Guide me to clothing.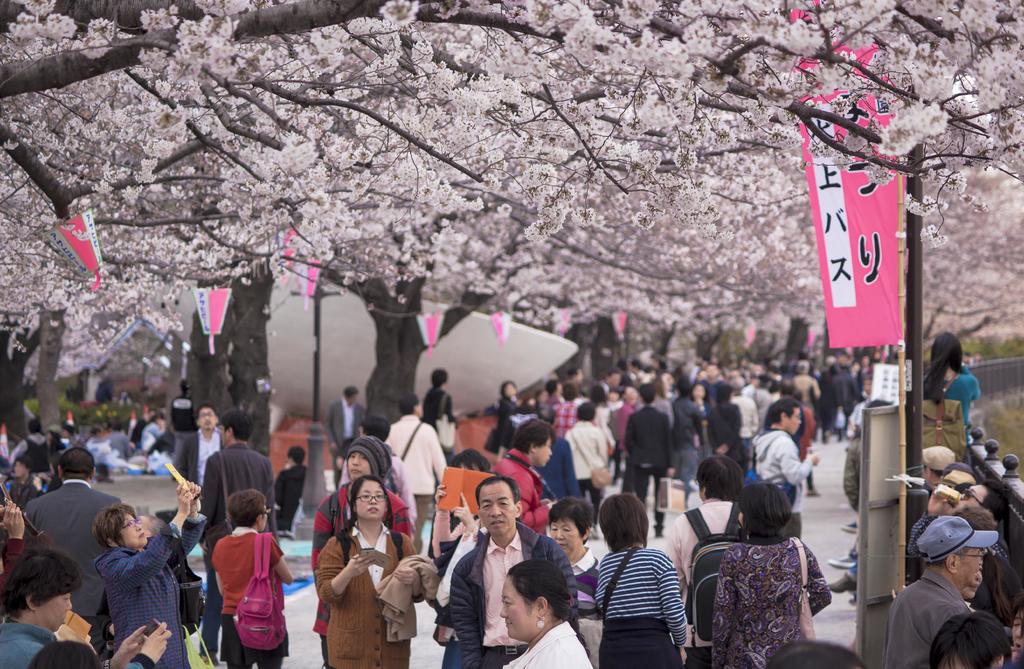
Guidance: rect(429, 389, 442, 420).
